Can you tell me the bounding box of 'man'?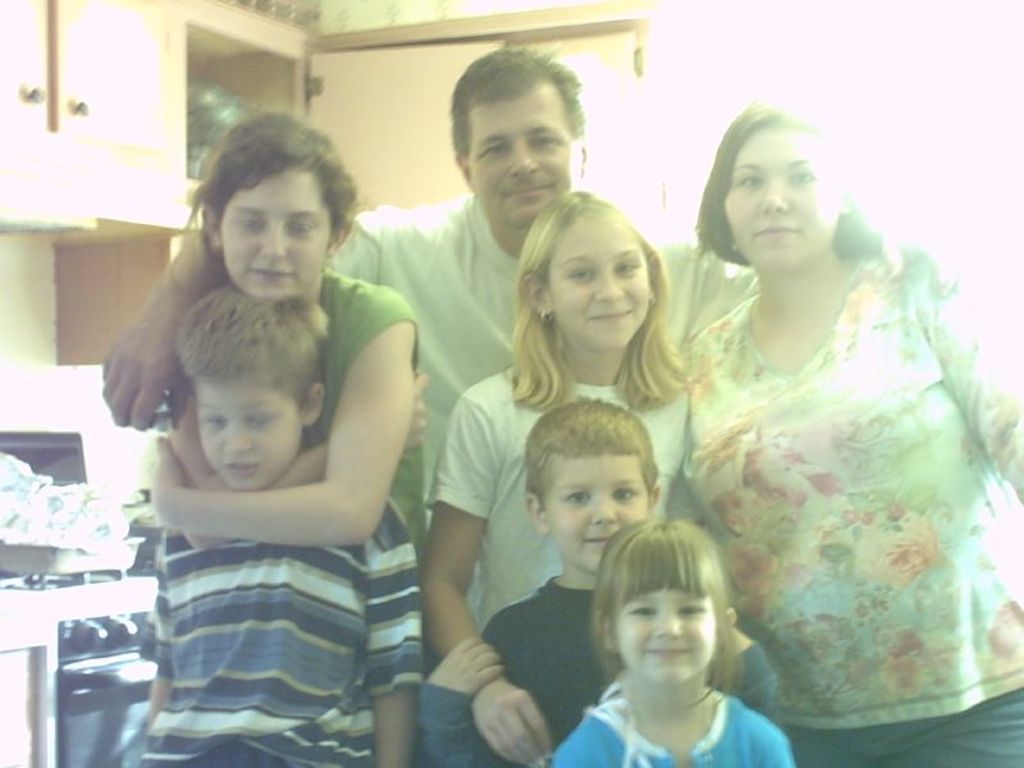
<box>97,45,975,630</box>.
